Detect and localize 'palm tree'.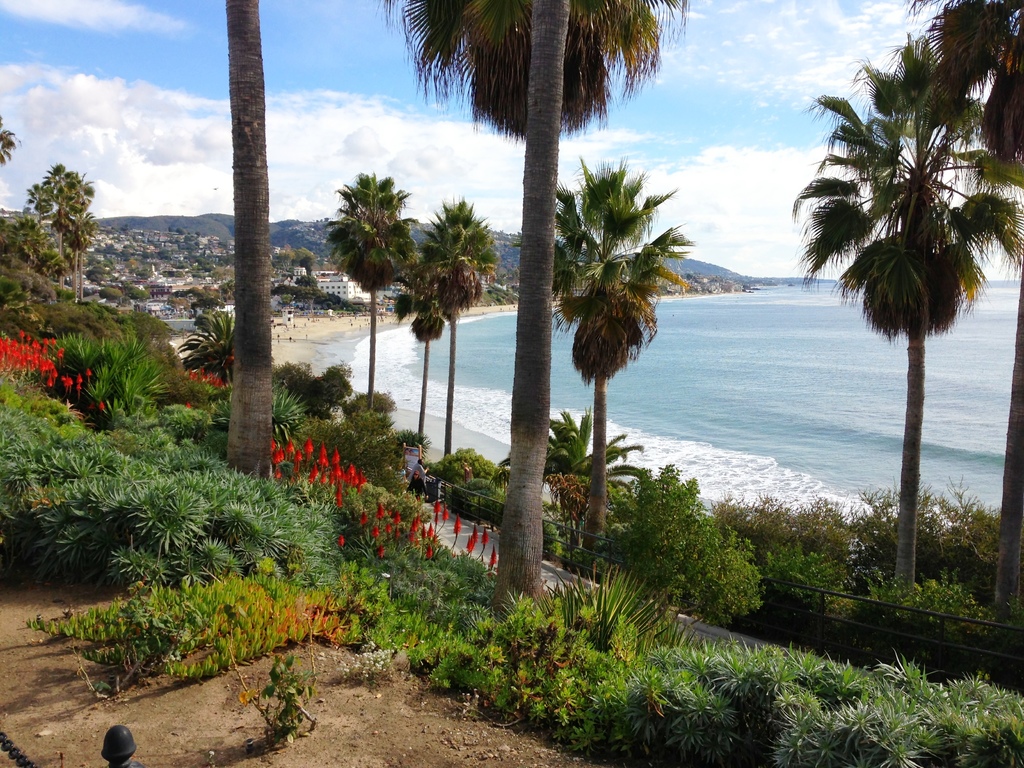
Localized at box=[305, 183, 404, 462].
